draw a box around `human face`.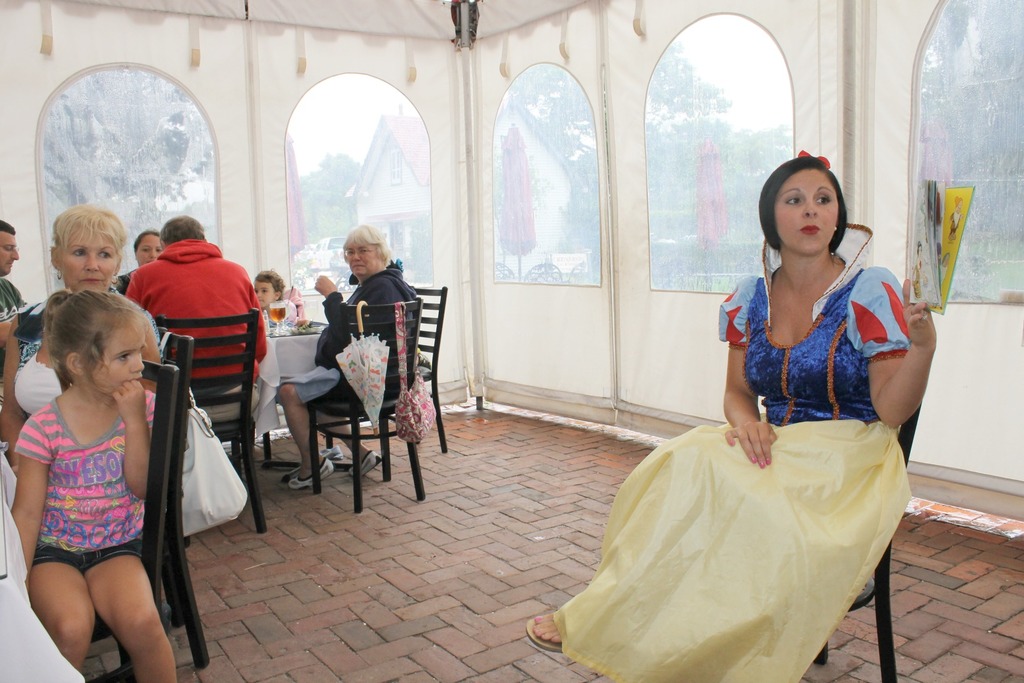
region(60, 228, 116, 293).
